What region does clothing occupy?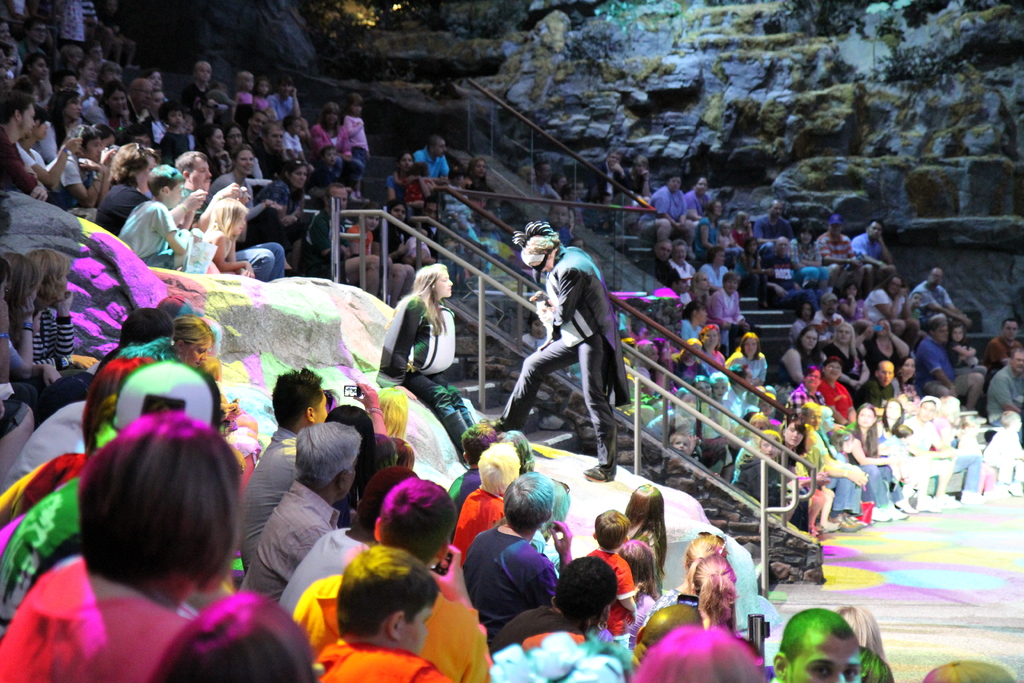
[x1=847, y1=426, x2=909, y2=504].
